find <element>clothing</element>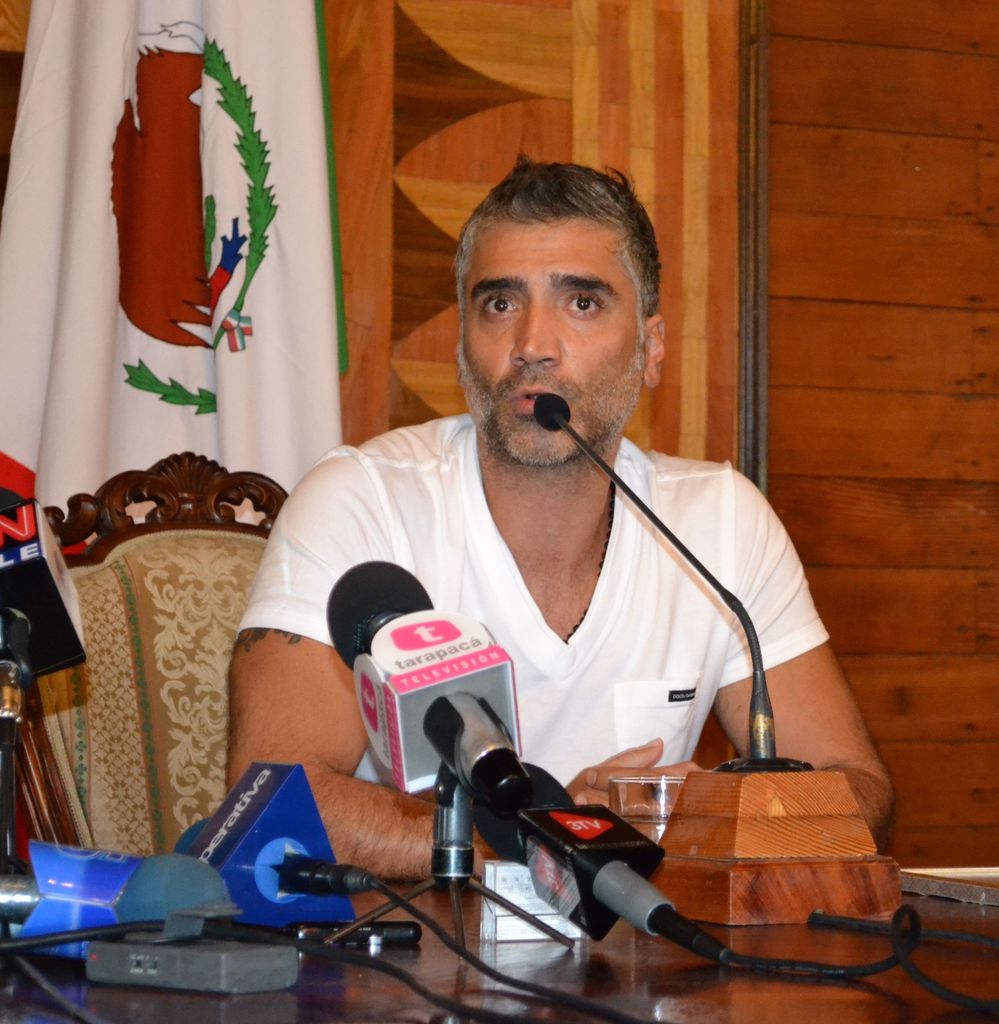
[239, 410, 828, 808]
